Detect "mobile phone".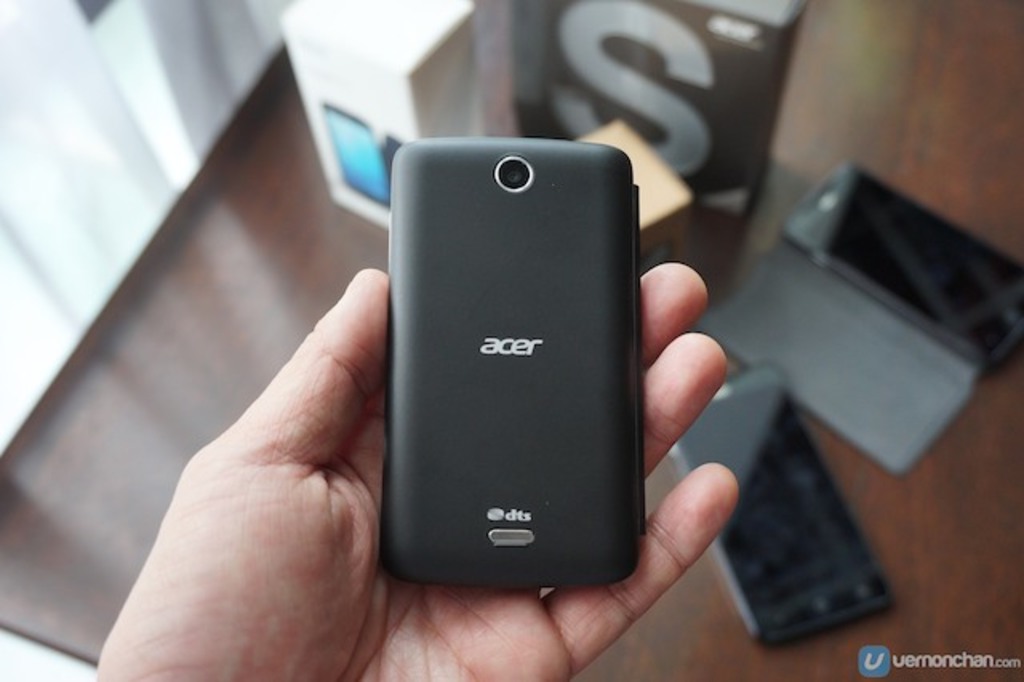
Detected at (779,158,1022,373).
